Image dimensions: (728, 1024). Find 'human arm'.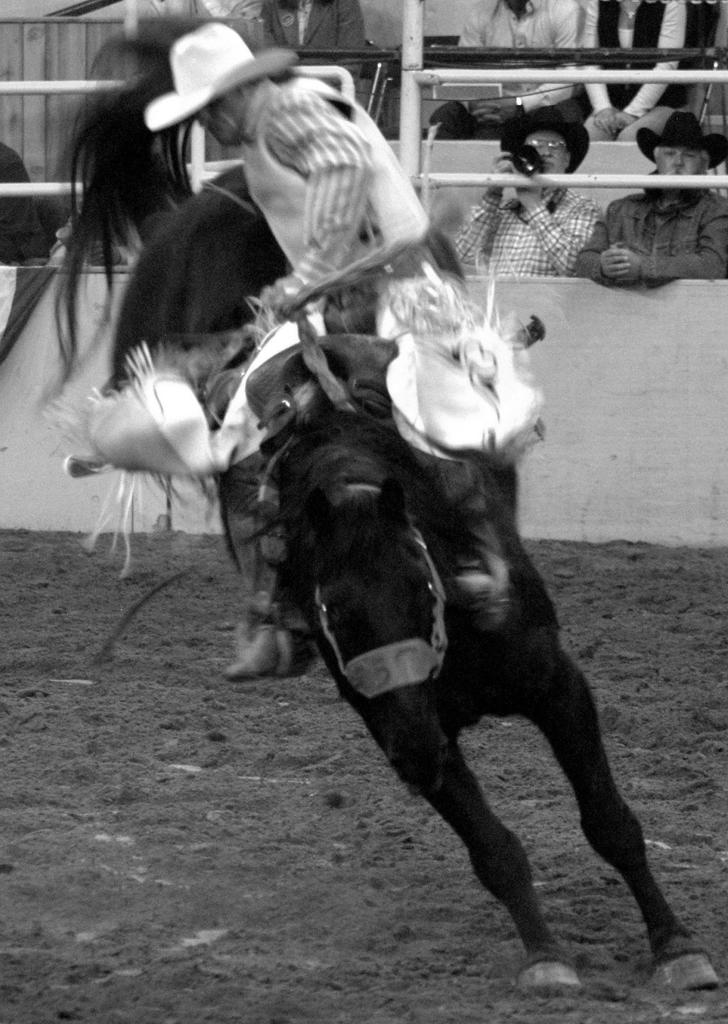
<box>590,4,617,116</box>.
